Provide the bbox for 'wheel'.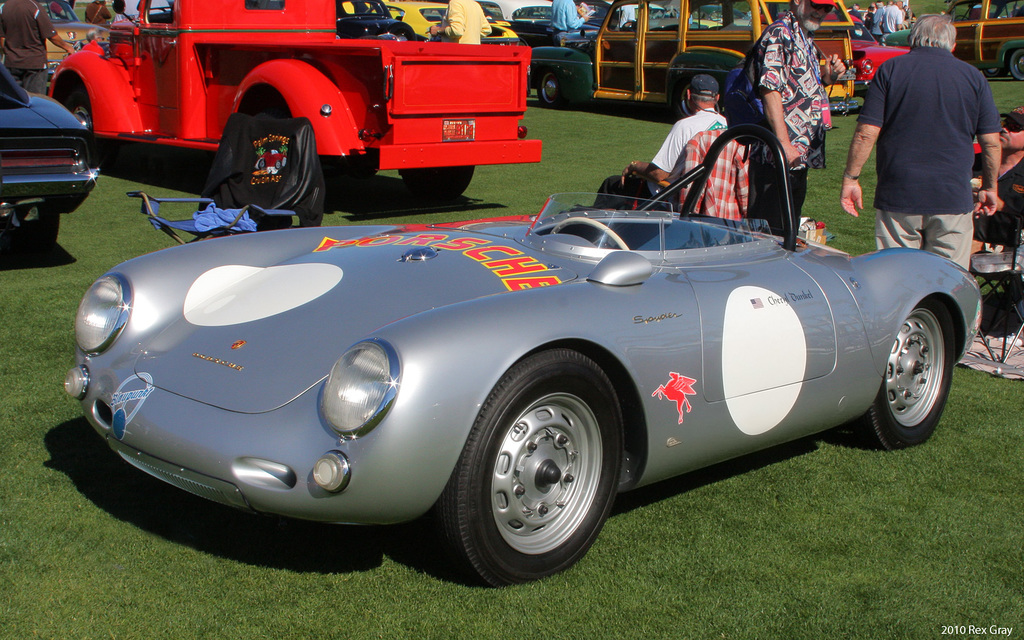
pyautogui.locateOnScreen(1009, 44, 1023, 79).
